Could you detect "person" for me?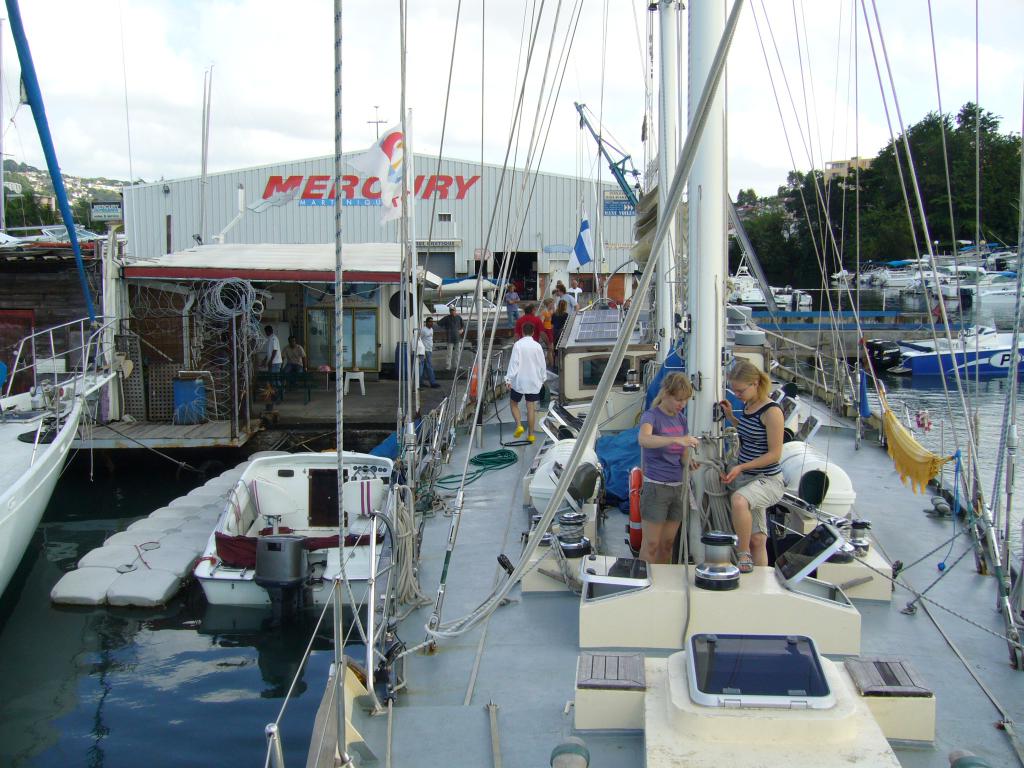
Detection result: left=412, top=332, right=424, bottom=381.
